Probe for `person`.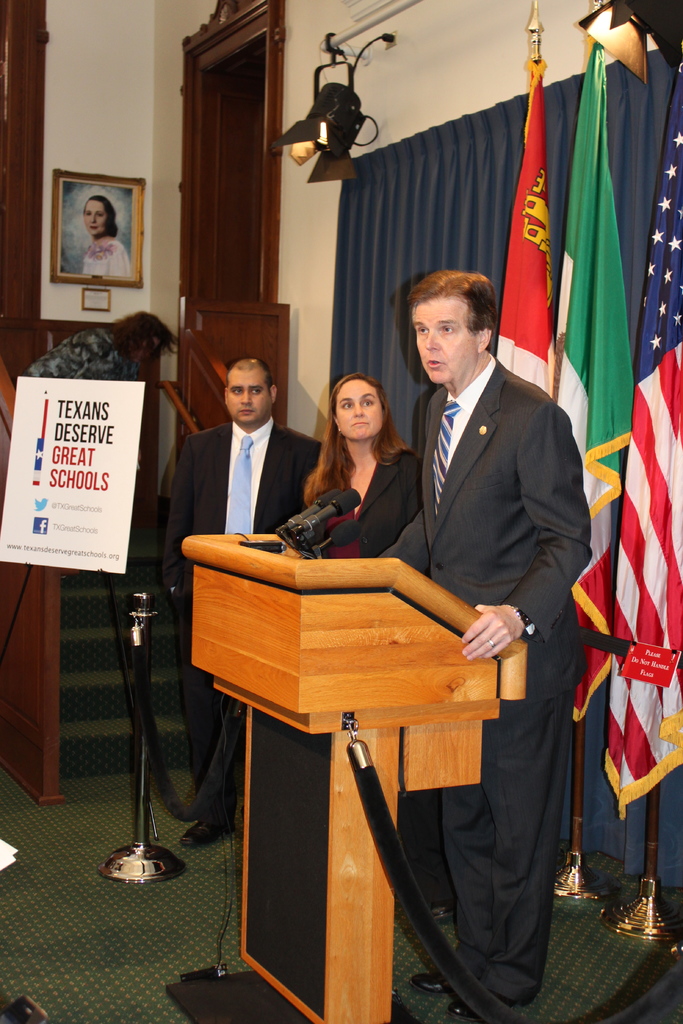
Probe result: <bbox>83, 197, 128, 278</bbox>.
